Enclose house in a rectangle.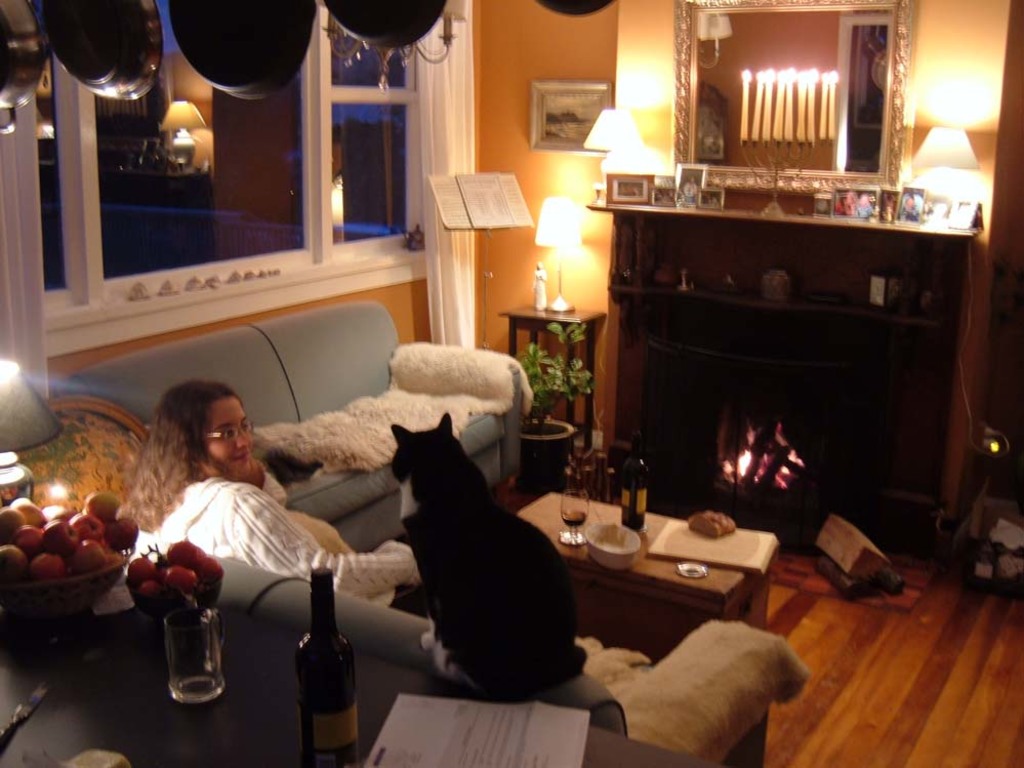
0, 0, 1023, 767.
